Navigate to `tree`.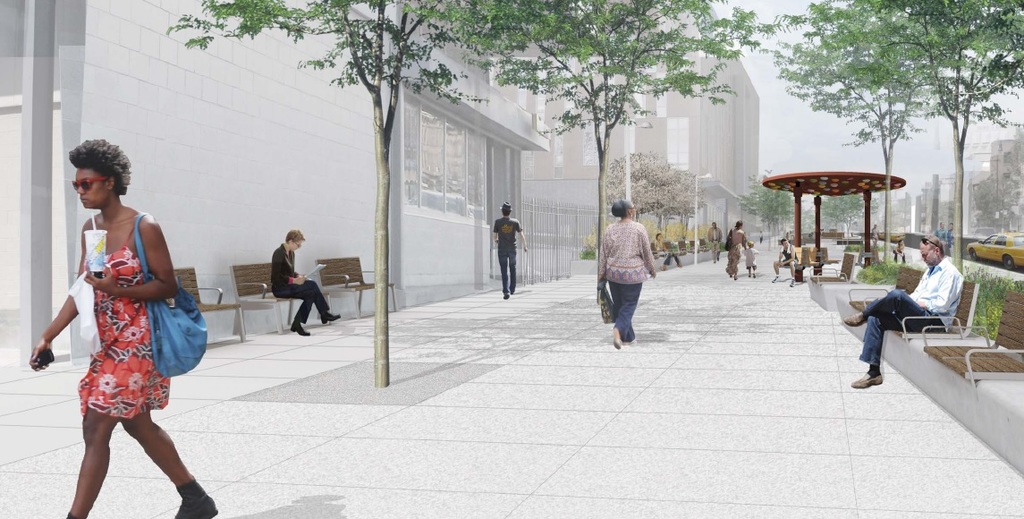
Navigation target: <bbox>766, 0, 1023, 285</bbox>.
